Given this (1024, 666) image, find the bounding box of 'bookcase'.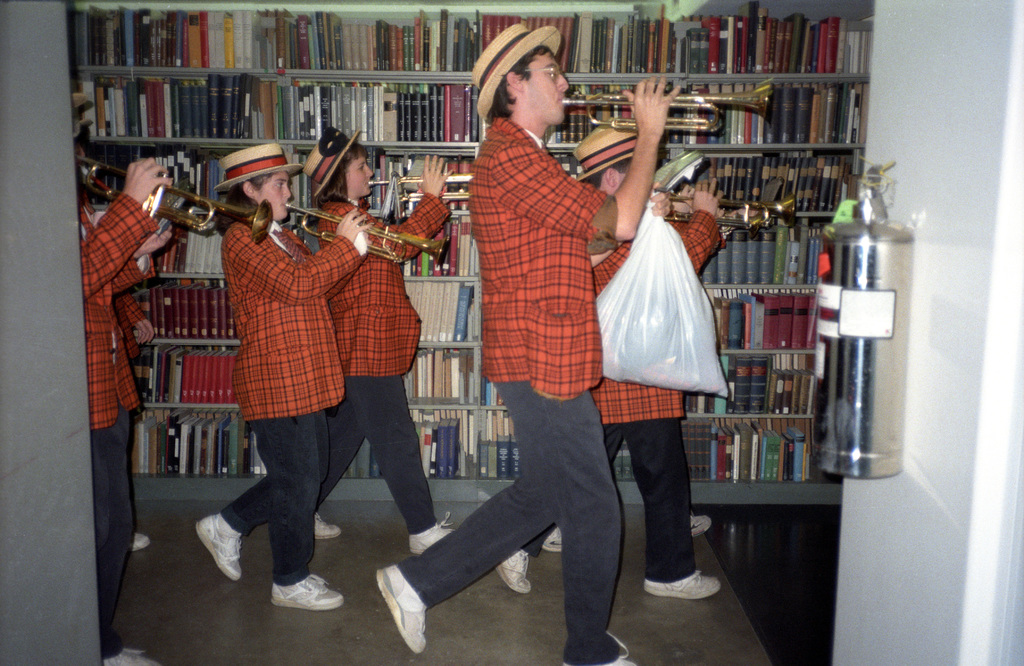
<region>47, 10, 933, 622</region>.
